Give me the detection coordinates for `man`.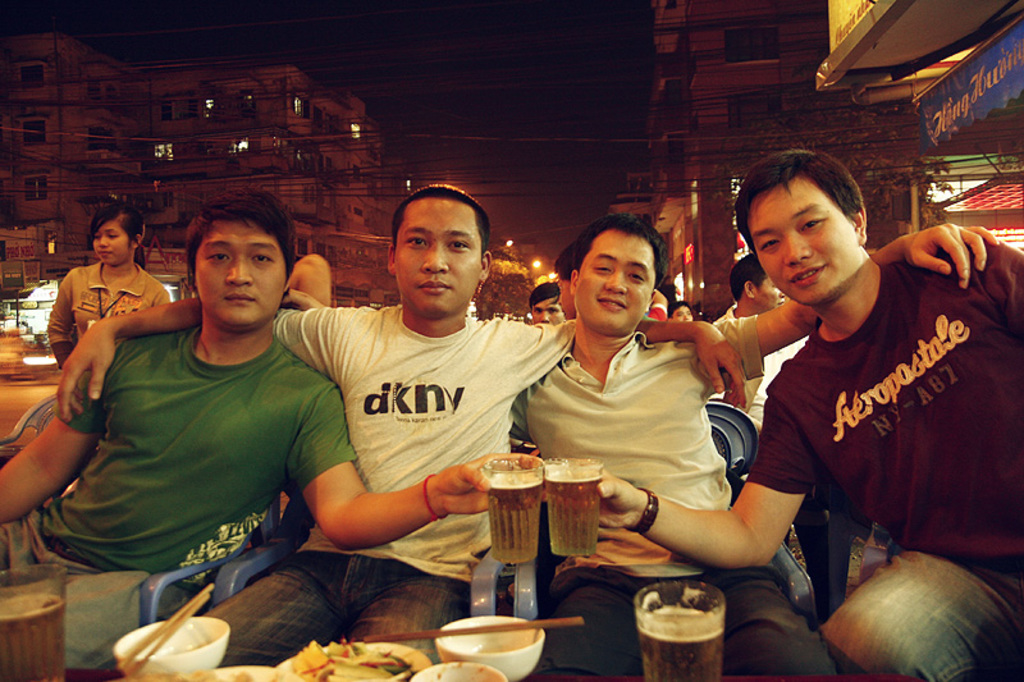
[x1=712, y1=252, x2=803, y2=429].
